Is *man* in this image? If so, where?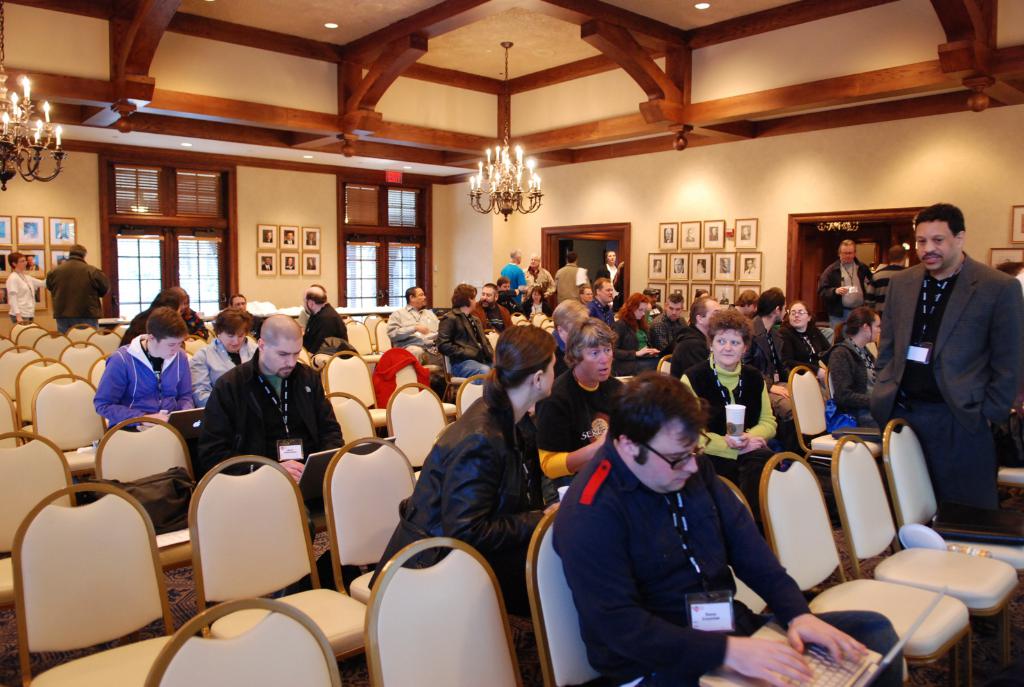
Yes, at [left=539, top=367, right=906, bottom=686].
